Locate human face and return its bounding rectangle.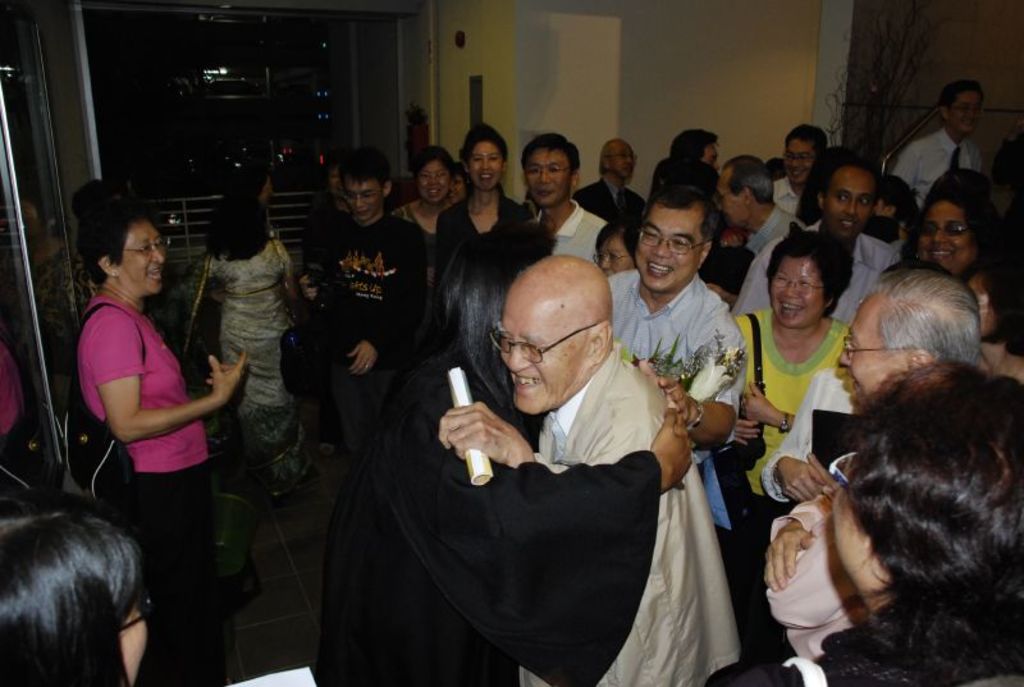
<region>259, 177, 274, 209</region>.
